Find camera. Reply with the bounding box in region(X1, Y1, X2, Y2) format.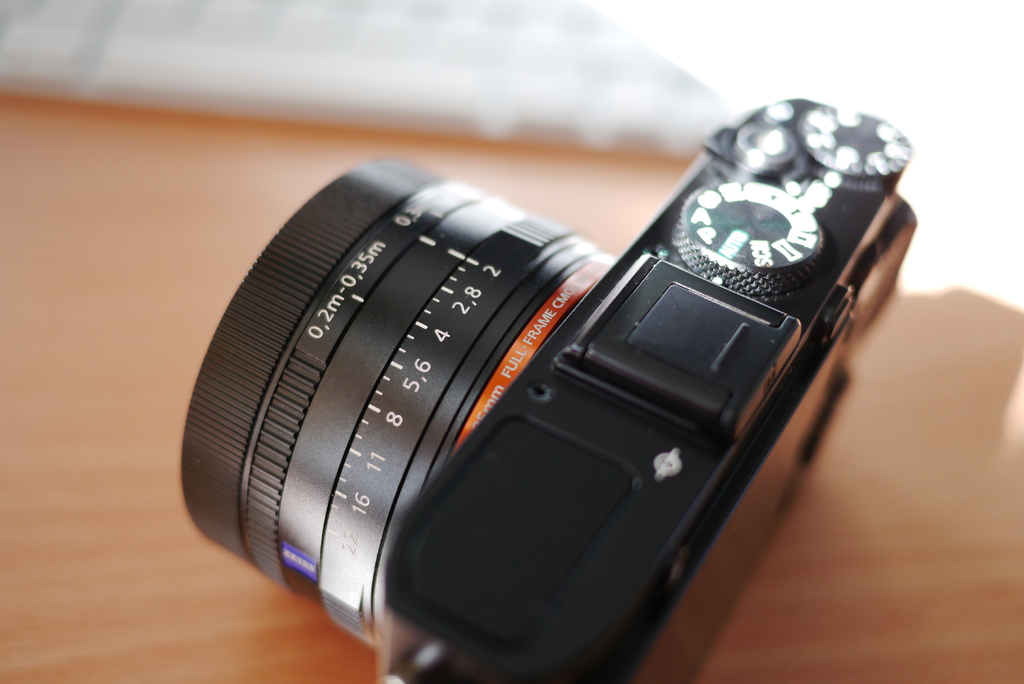
region(159, 95, 911, 674).
